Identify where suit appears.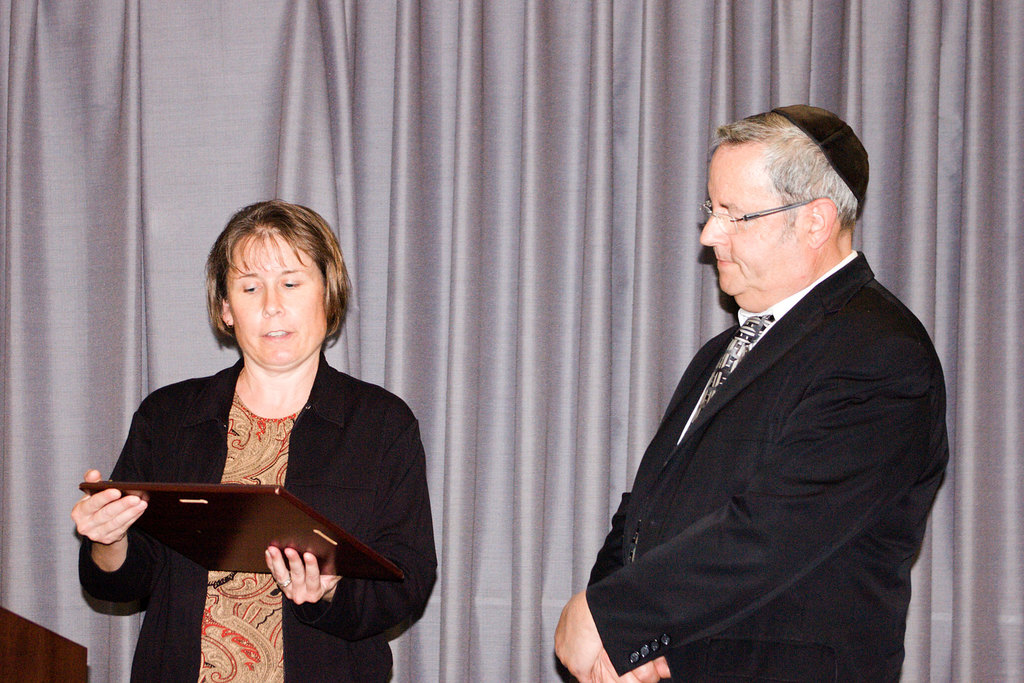
Appears at region(563, 164, 964, 670).
